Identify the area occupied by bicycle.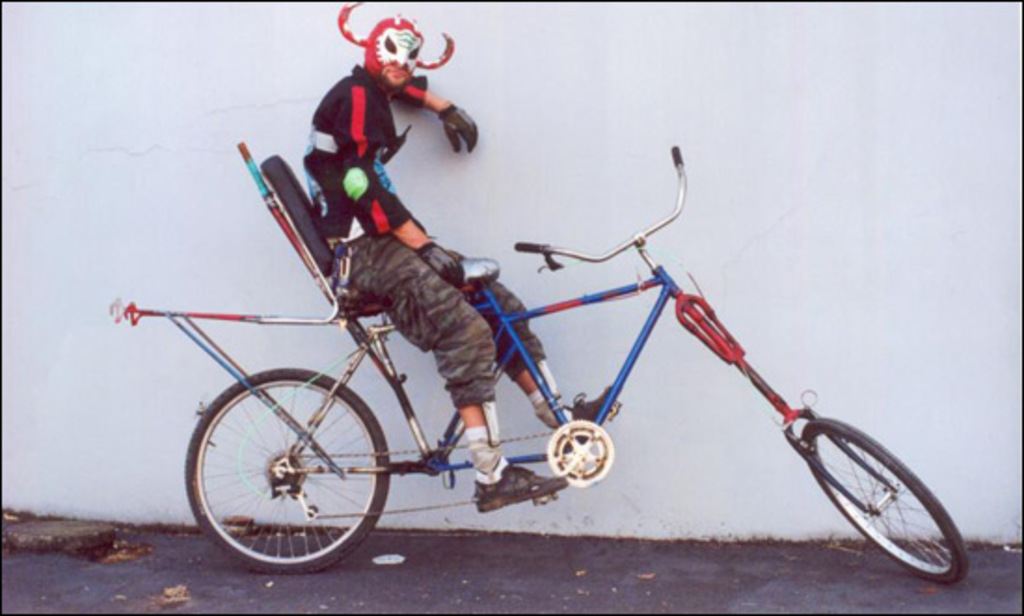
Area: pyautogui.locateOnScreen(106, 145, 968, 584).
